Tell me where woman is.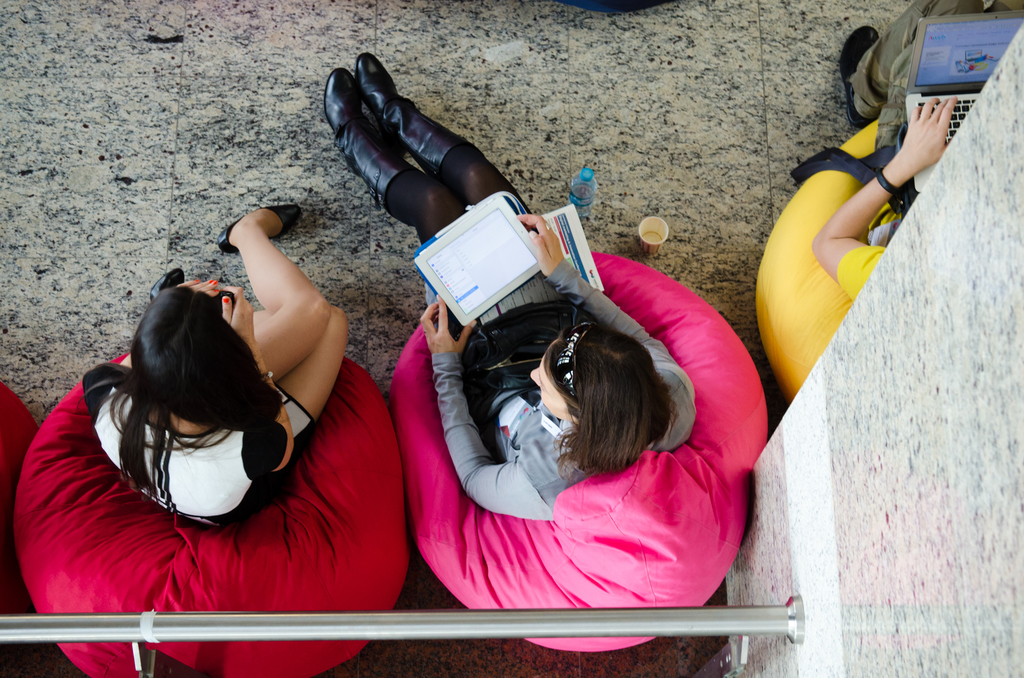
woman is at [x1=77, y1=207, x2=344, y2=532].
